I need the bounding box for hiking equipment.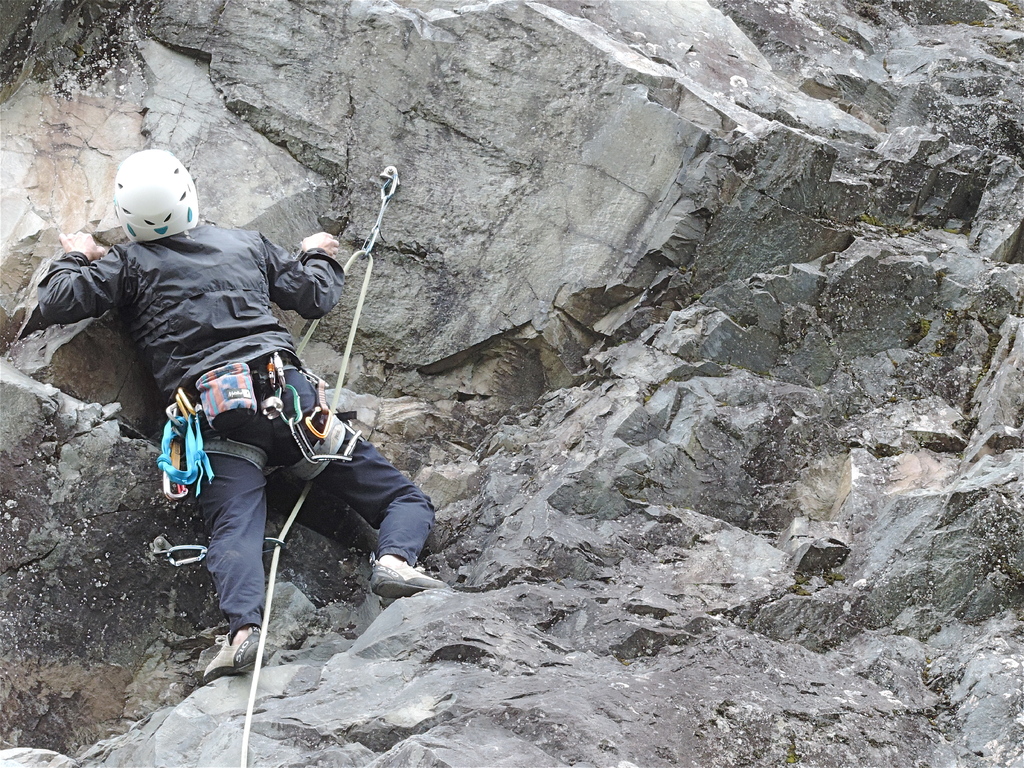
Here it is: left=365, top=550, right=452, bottom=600.
